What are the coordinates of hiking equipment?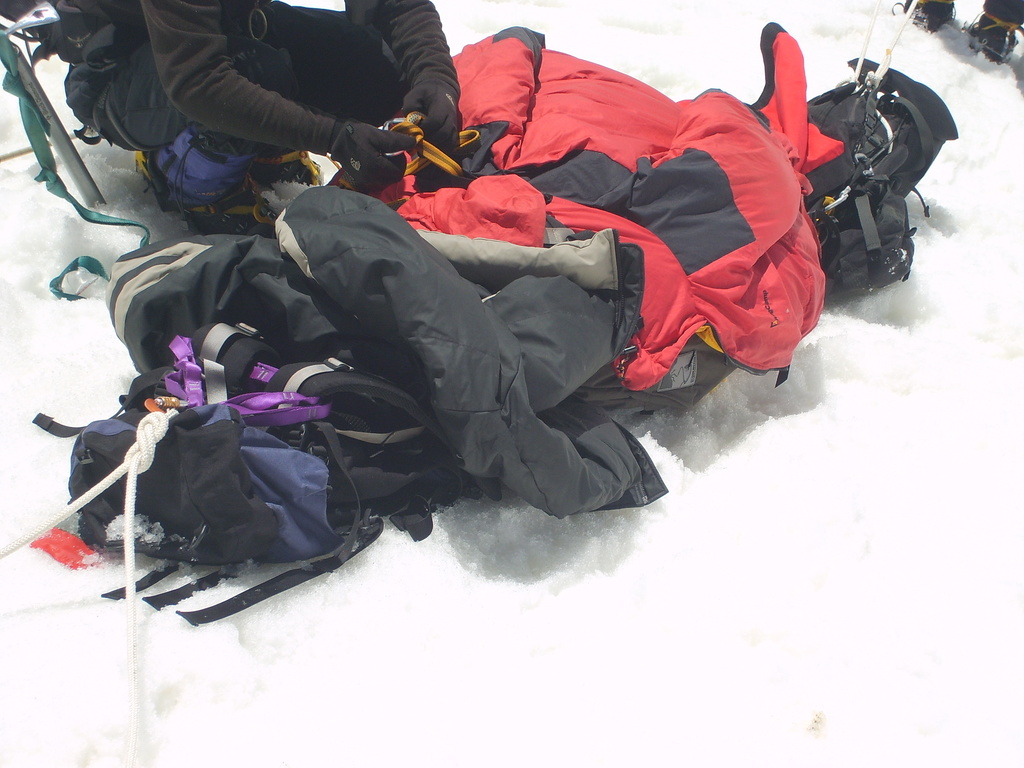
pyautogui.locateOnScreen(316, 16, 835, 392).
